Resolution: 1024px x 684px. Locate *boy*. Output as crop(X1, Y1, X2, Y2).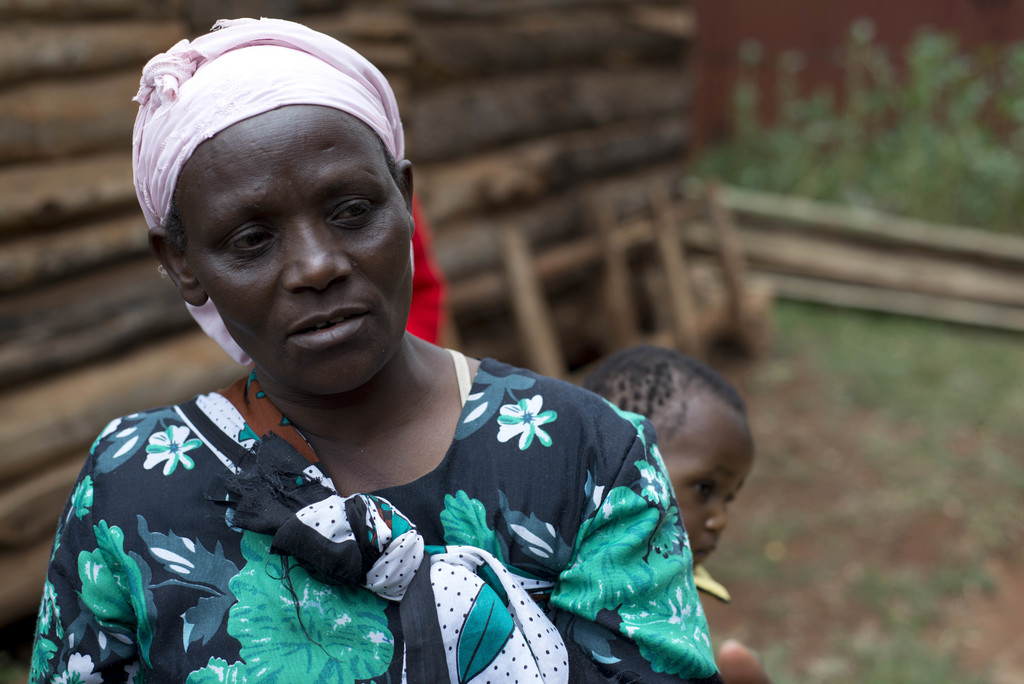
crop(566, 355, 771, 683).
